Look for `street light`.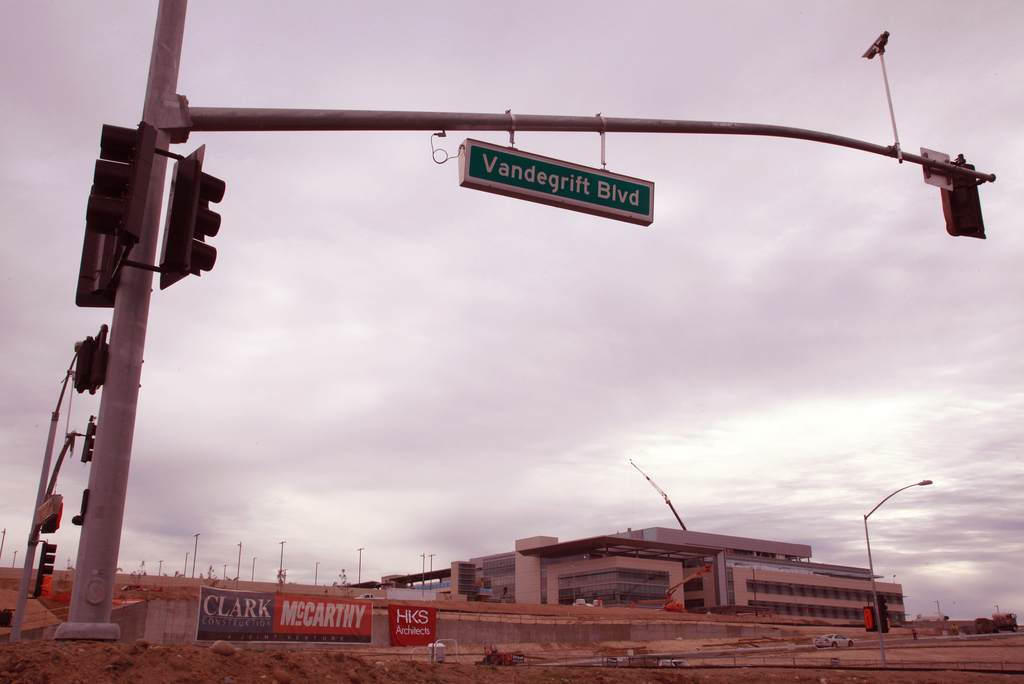
Found: 223, 564, 226, 582.
